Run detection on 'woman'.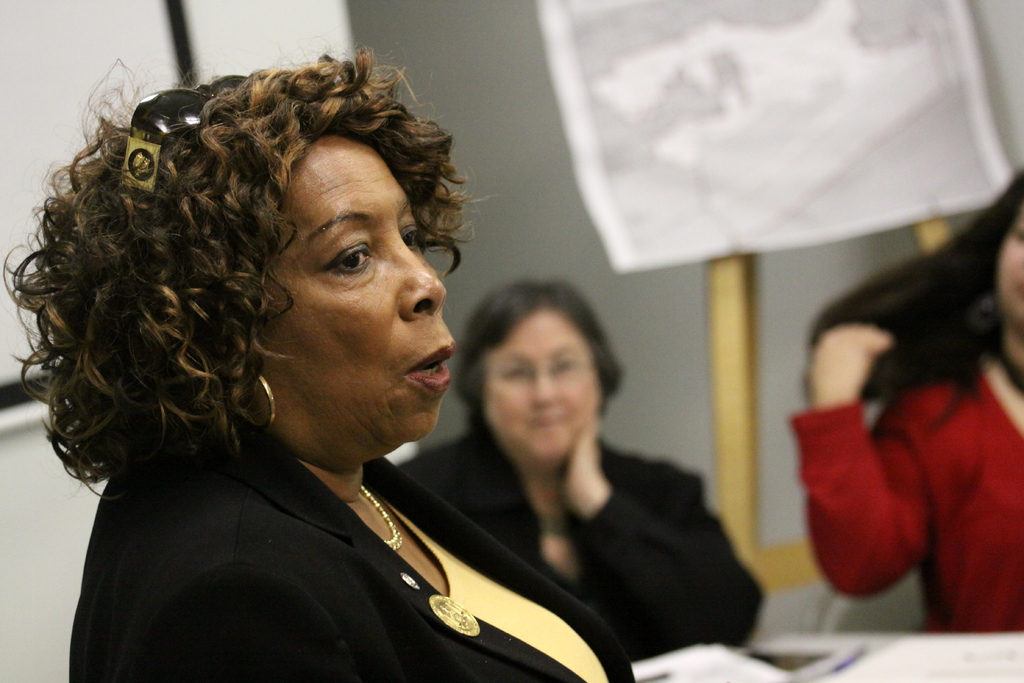
Result: region(14, 36, 562, 663).
